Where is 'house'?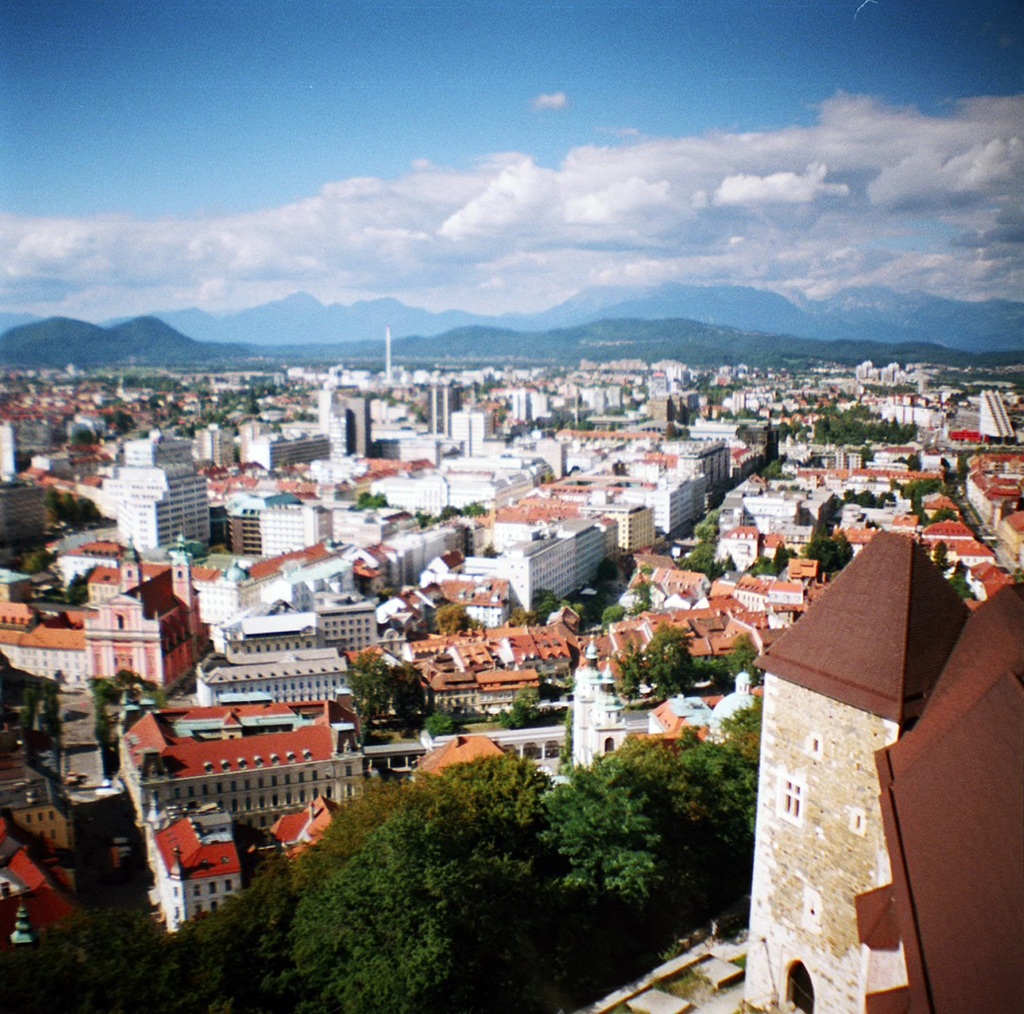
<bbox>82, 568, 205, 686</bbox>.
